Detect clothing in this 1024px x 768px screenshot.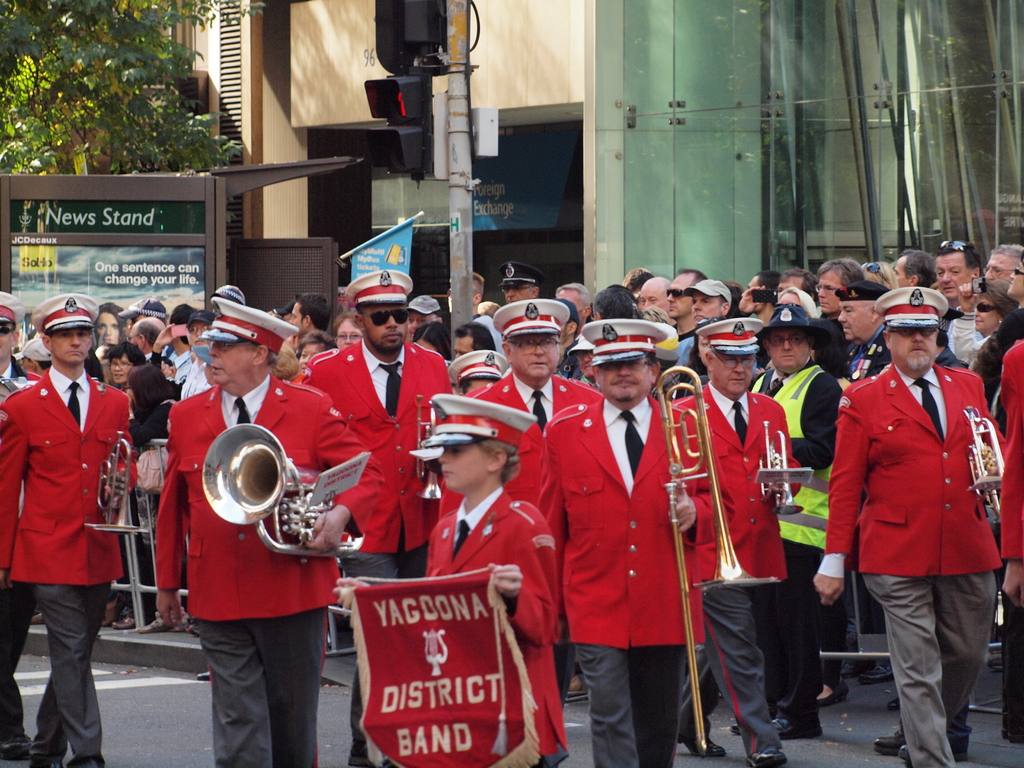
Detection: l=157, t=347, r=201, b=397.
